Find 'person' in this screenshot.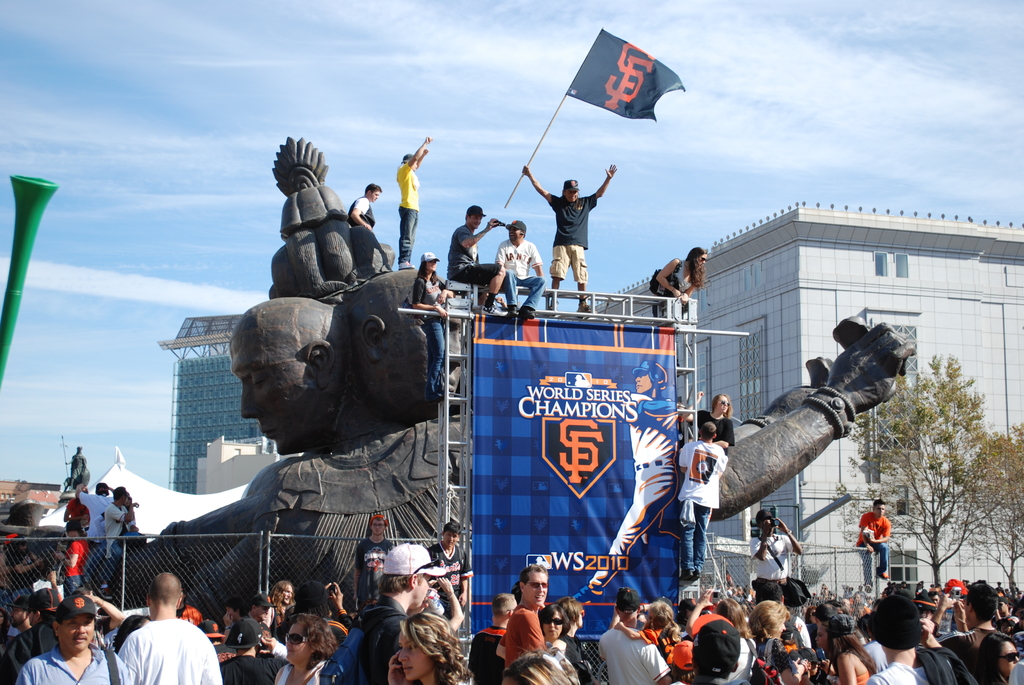
The bounding box for 'person' is [529,167,619,310].
